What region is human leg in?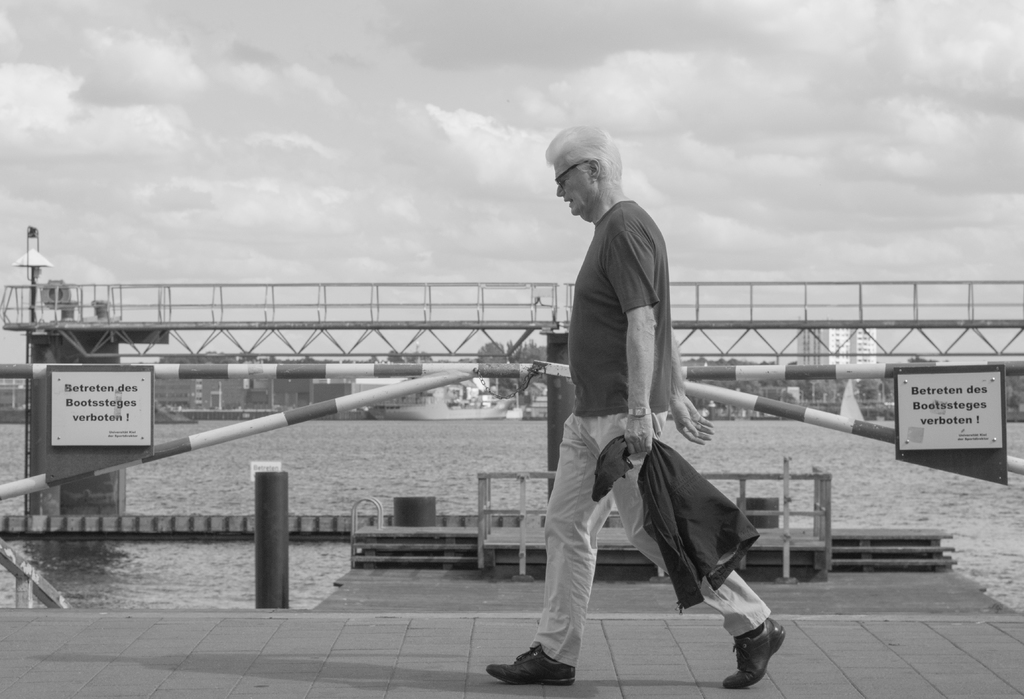
bbox(611, 446, 794, 693).
